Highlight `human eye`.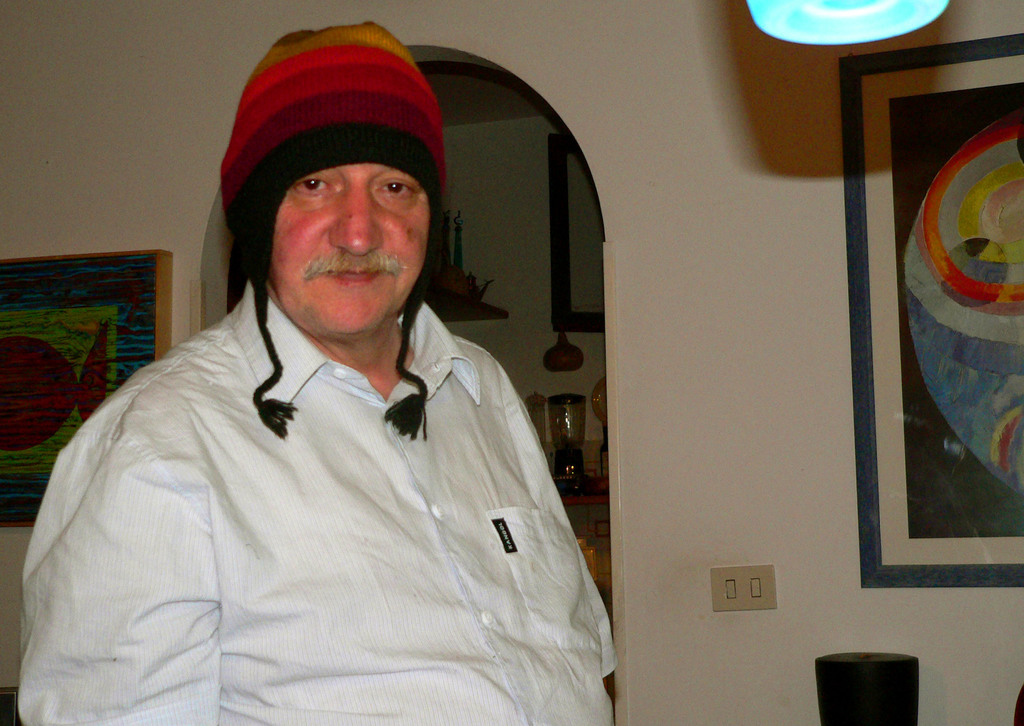
Highlighted region: 372 177 420 202.
